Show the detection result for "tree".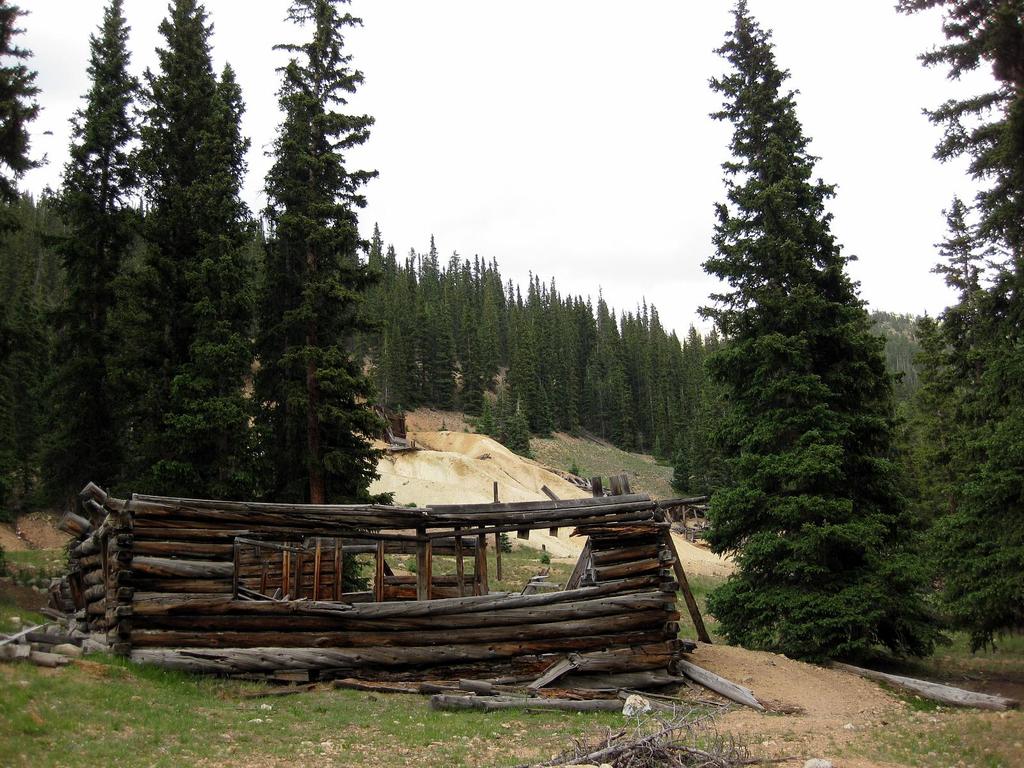
[659, 44, 915, 630].
